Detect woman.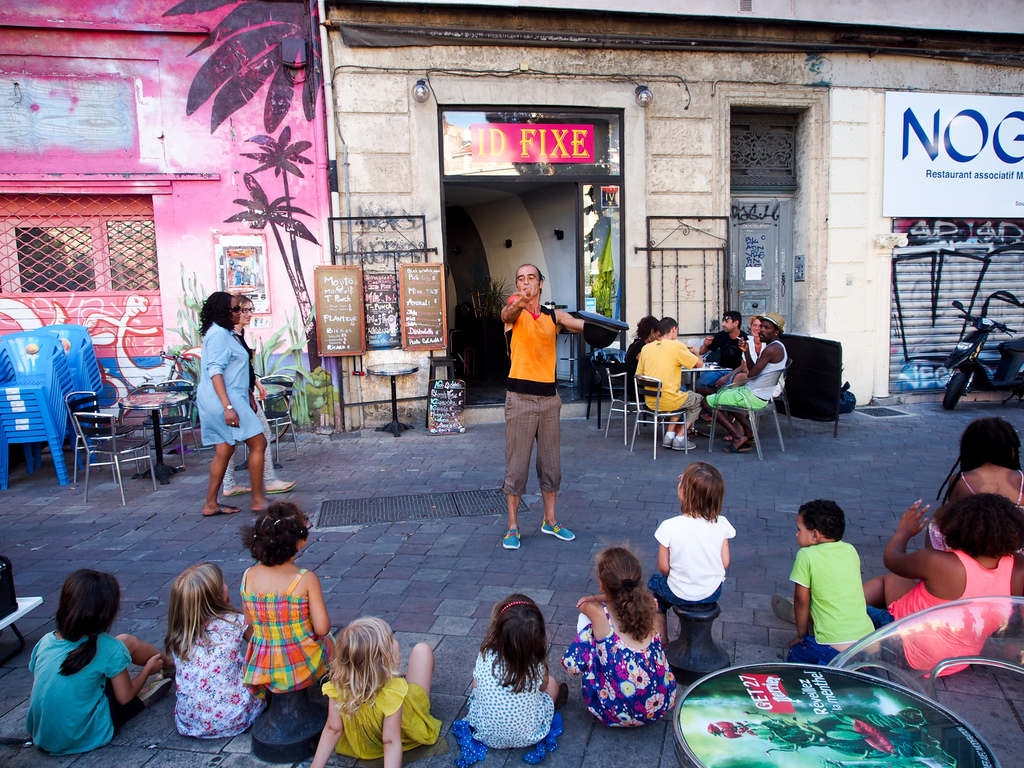
Detected at crop(622, 312, 657, 412).
